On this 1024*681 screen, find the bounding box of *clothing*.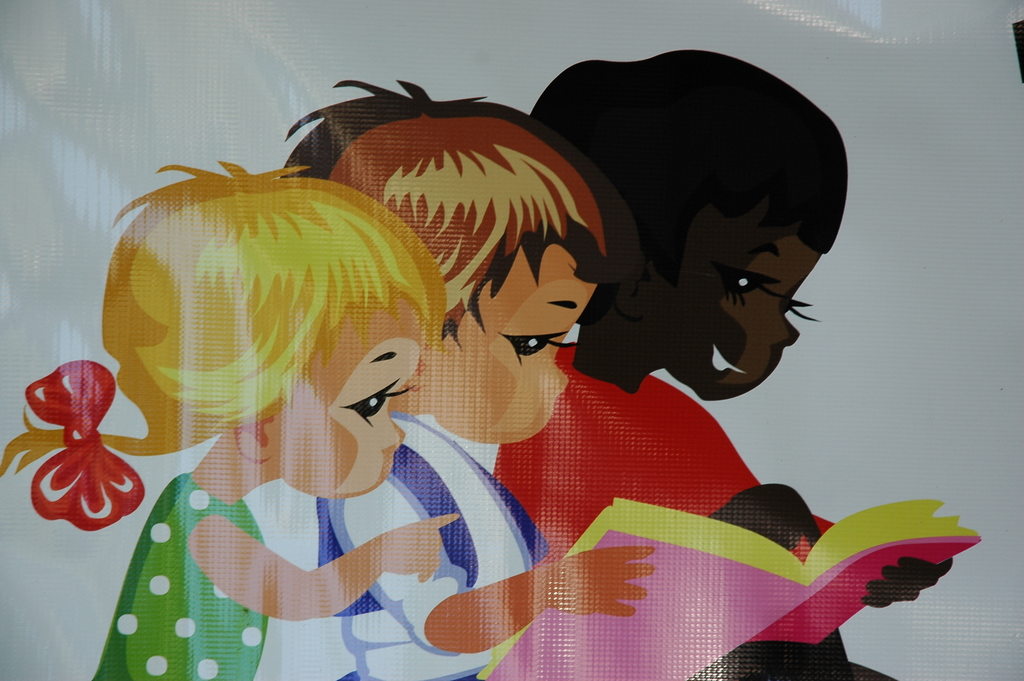
Bounding box: (496, 350, 916, 680).
